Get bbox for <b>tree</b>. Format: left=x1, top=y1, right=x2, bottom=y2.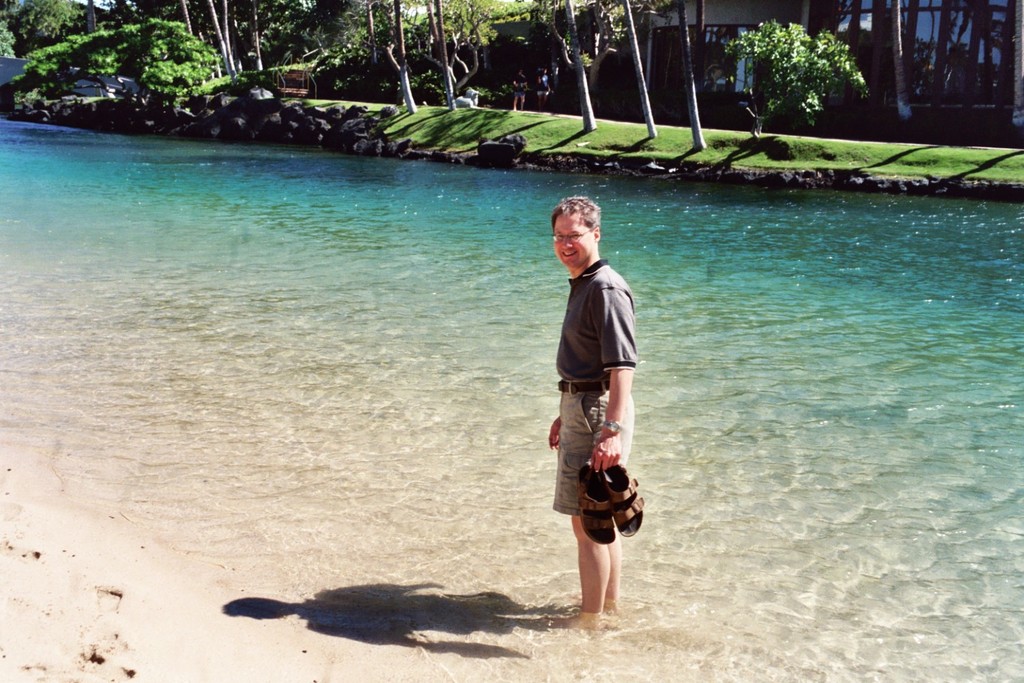
left=680, top=0, right=707, bottom=148.
